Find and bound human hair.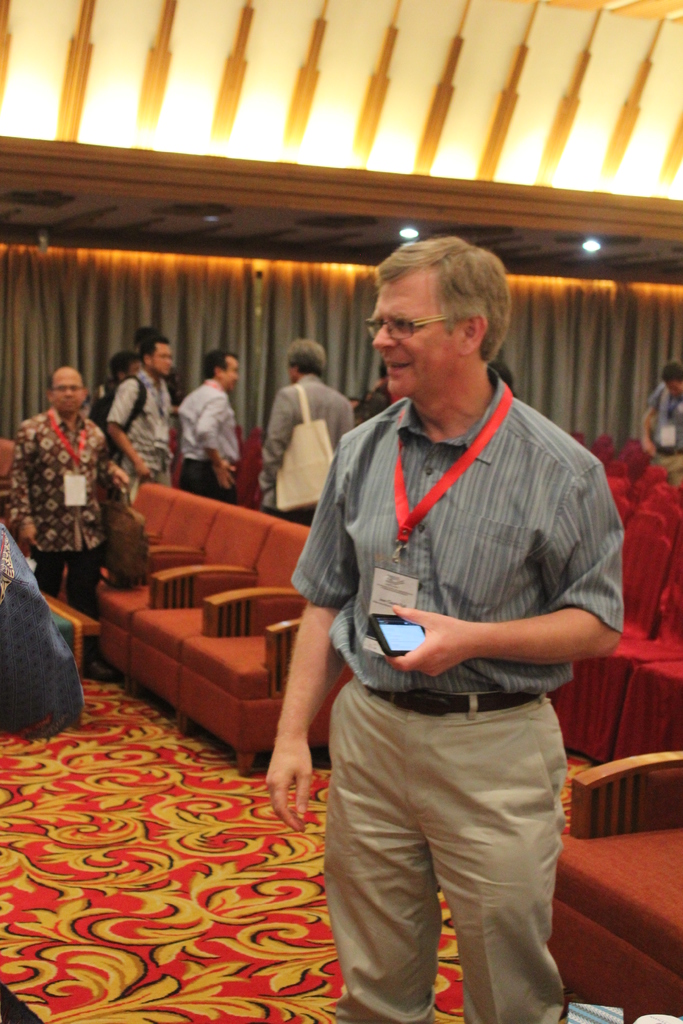
Bound: l=45, t=365, r=82, b=403.
